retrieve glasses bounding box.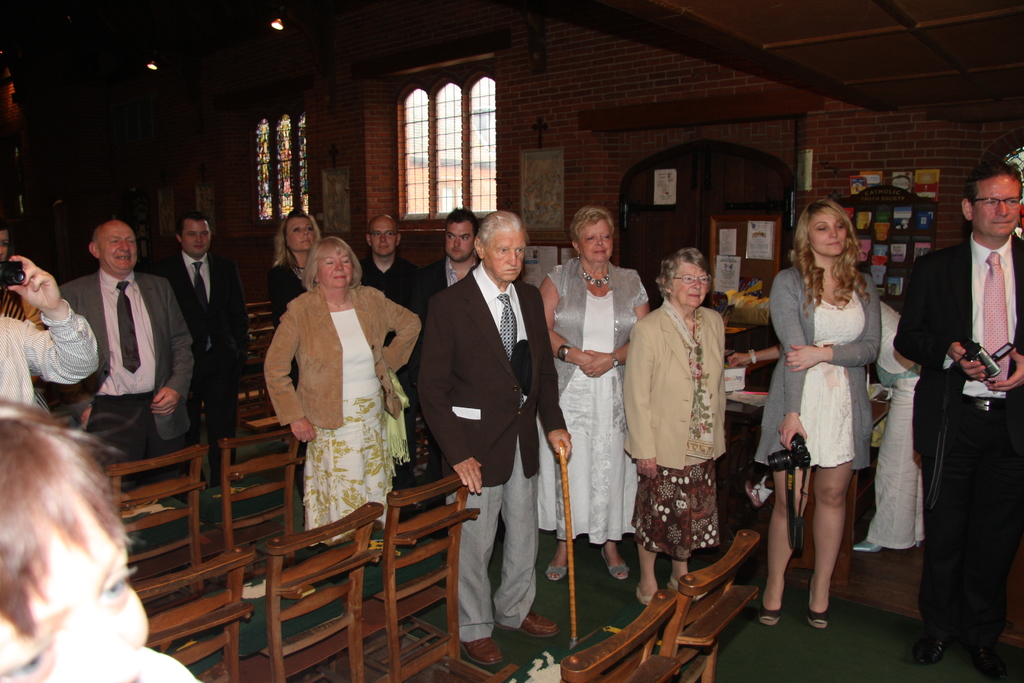
Bounding box: [left=669, top=274, right=713, bottom=285].
